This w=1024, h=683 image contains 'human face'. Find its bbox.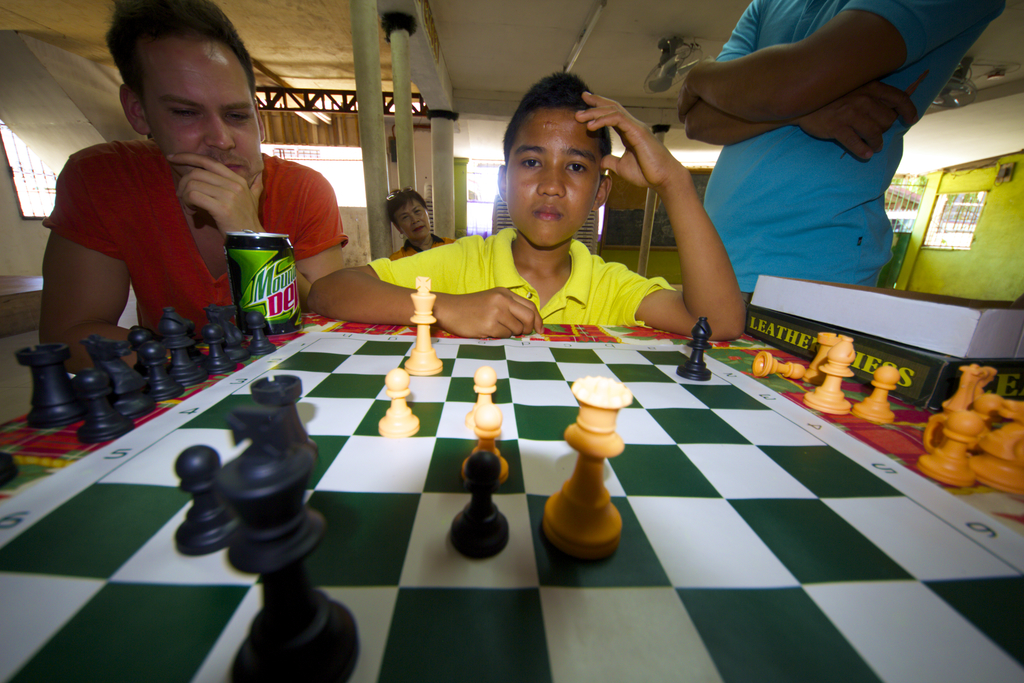
region(134, 37, 256, 190).
